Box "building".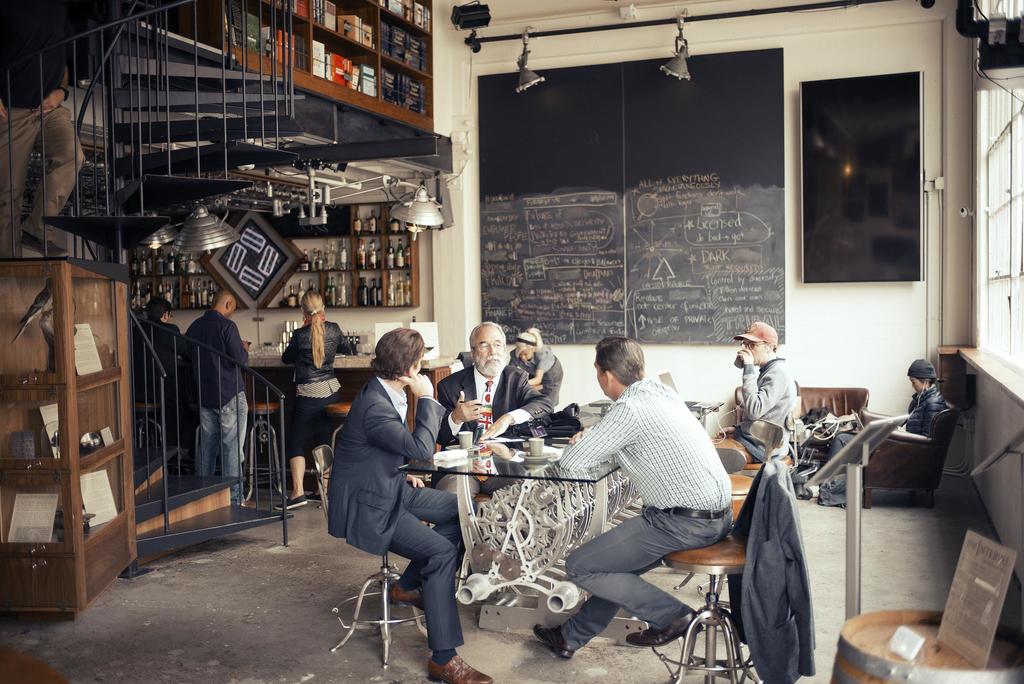
(x1=0, y1=0, x2=1023, y2=683).
